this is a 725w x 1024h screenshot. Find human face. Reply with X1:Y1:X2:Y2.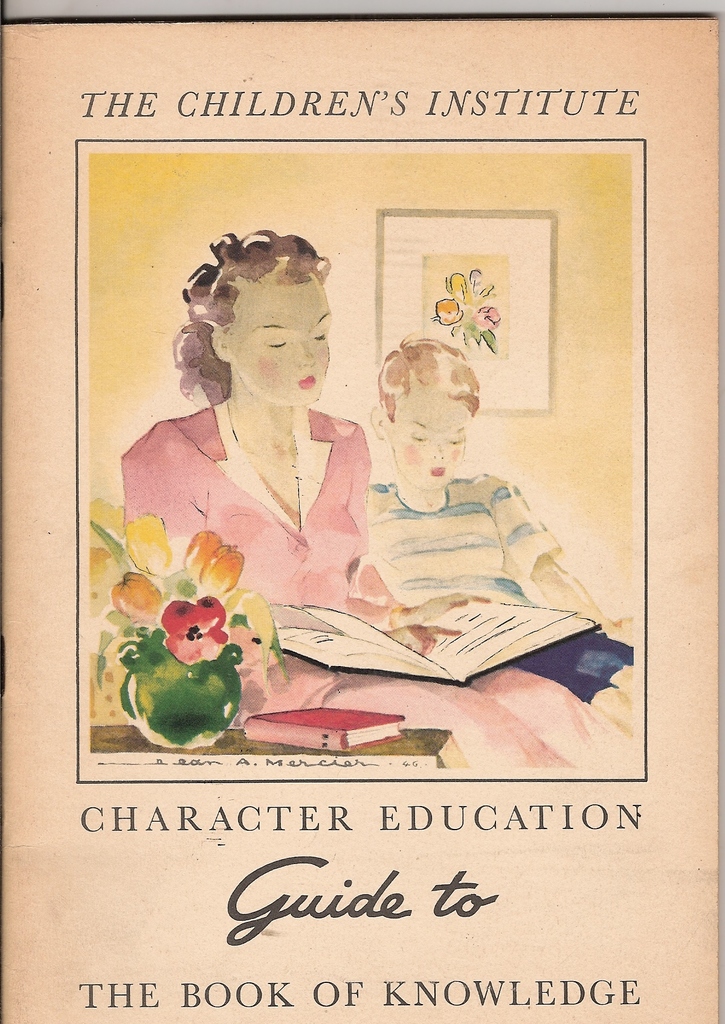
231:280:332:403.
